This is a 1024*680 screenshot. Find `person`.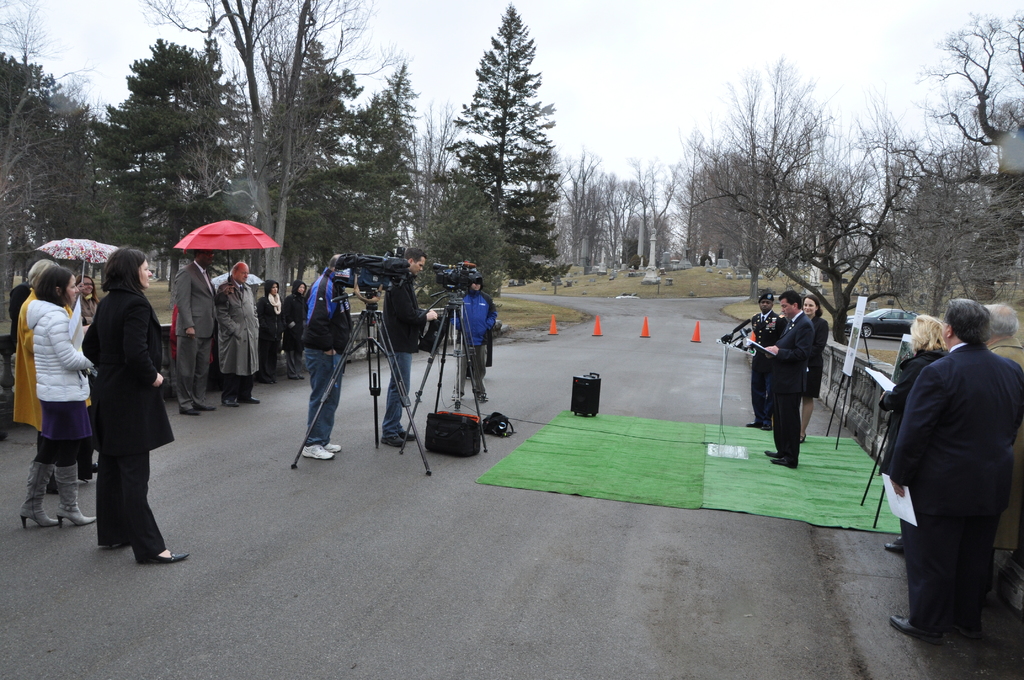
Bounding box: box(886, 296, 1023, 642).
